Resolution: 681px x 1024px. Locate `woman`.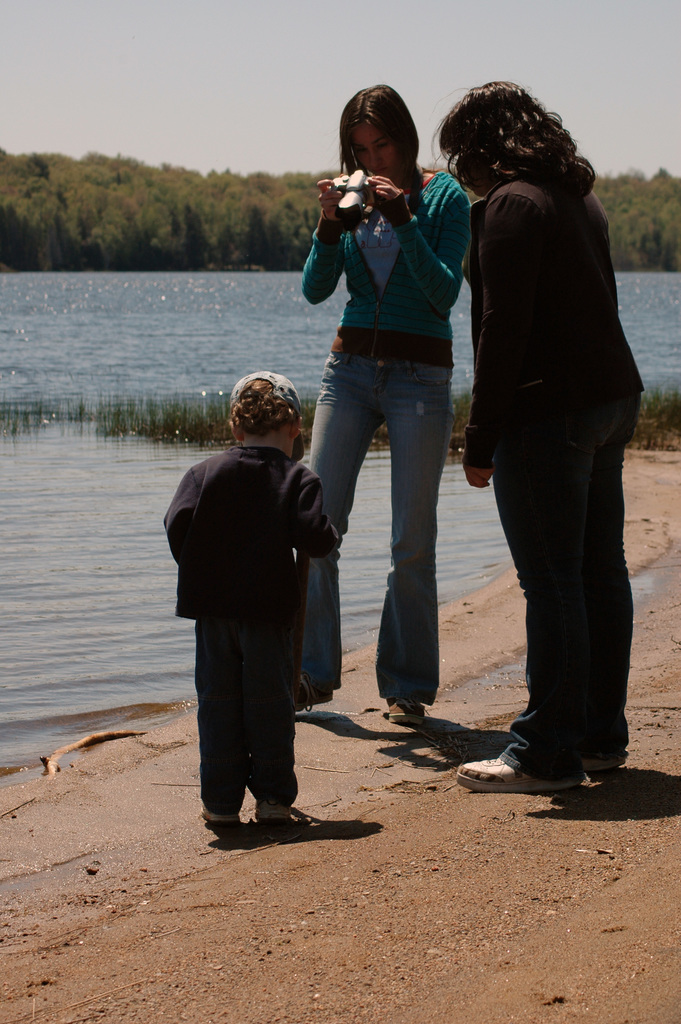
left=452, top=72, right=652, bottom=812.
